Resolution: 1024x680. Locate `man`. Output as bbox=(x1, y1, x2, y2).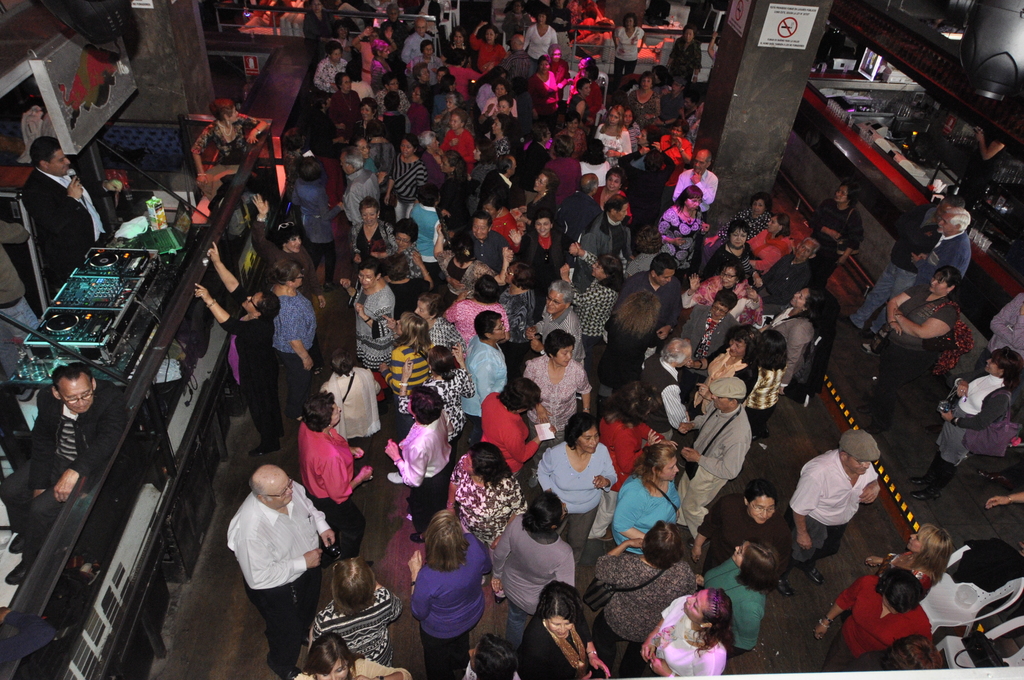
bbox=(639, 337, 691, 442).
